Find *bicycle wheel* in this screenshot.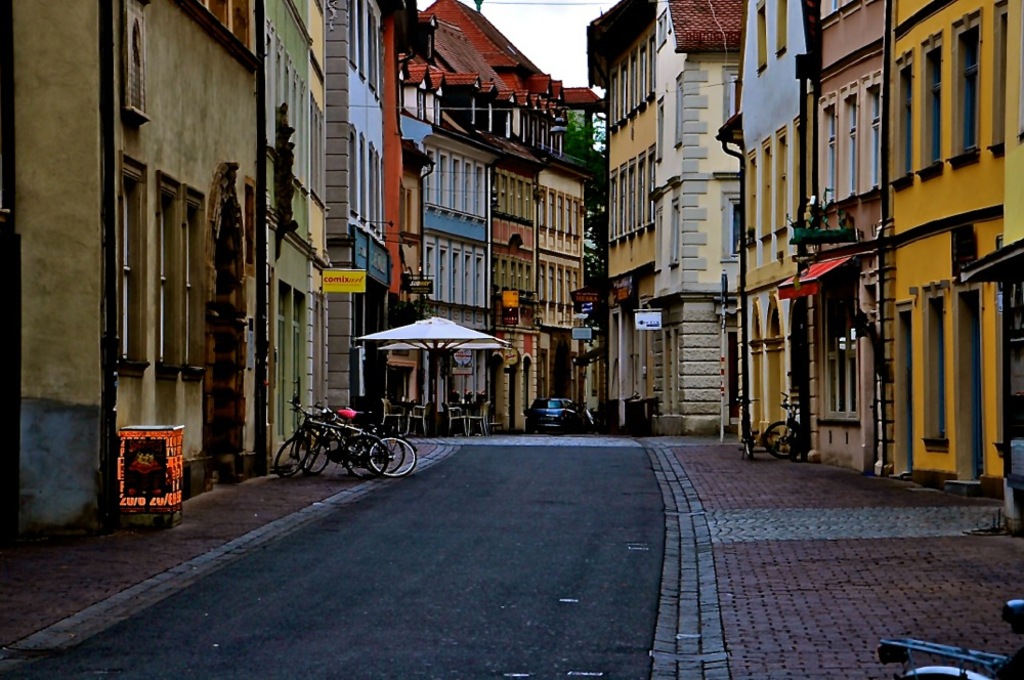
The bounding box for *bicycle wheel* is 742,420,755,460.
